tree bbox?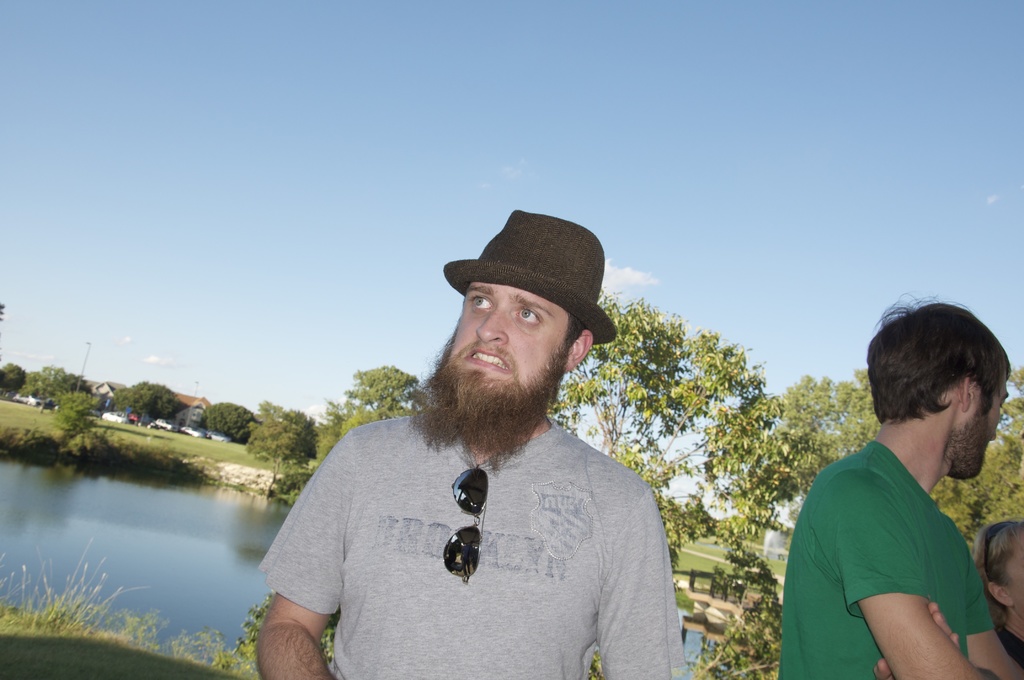
{"x1": 203, "y1": 400, "x2": 258, "y2": 442}
